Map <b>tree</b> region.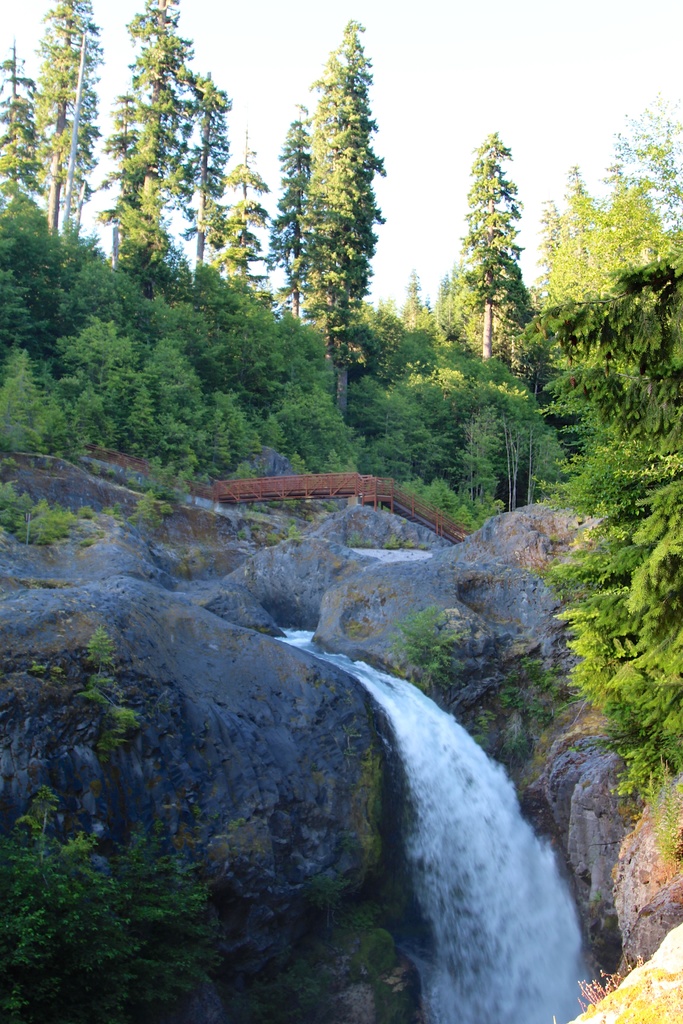
Mapped to 514/258/682/800.
